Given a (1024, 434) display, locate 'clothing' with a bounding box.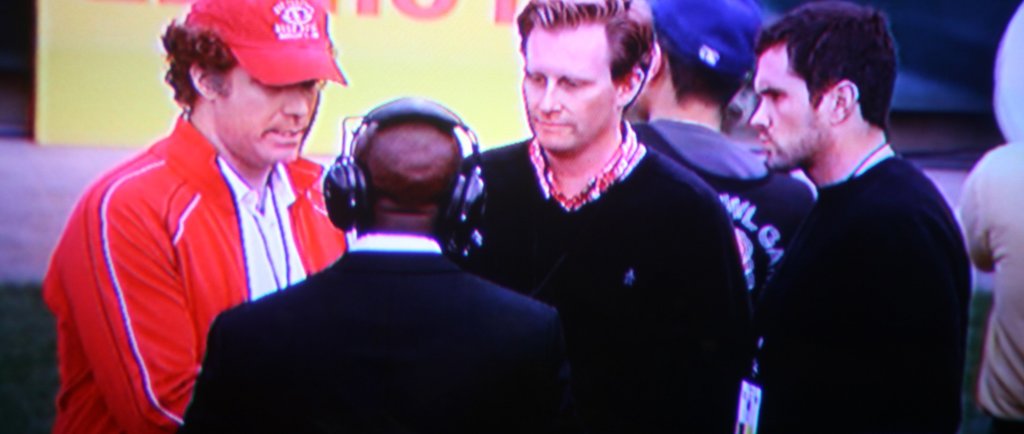
Located: bbox=(204, 218, 572, 433).
